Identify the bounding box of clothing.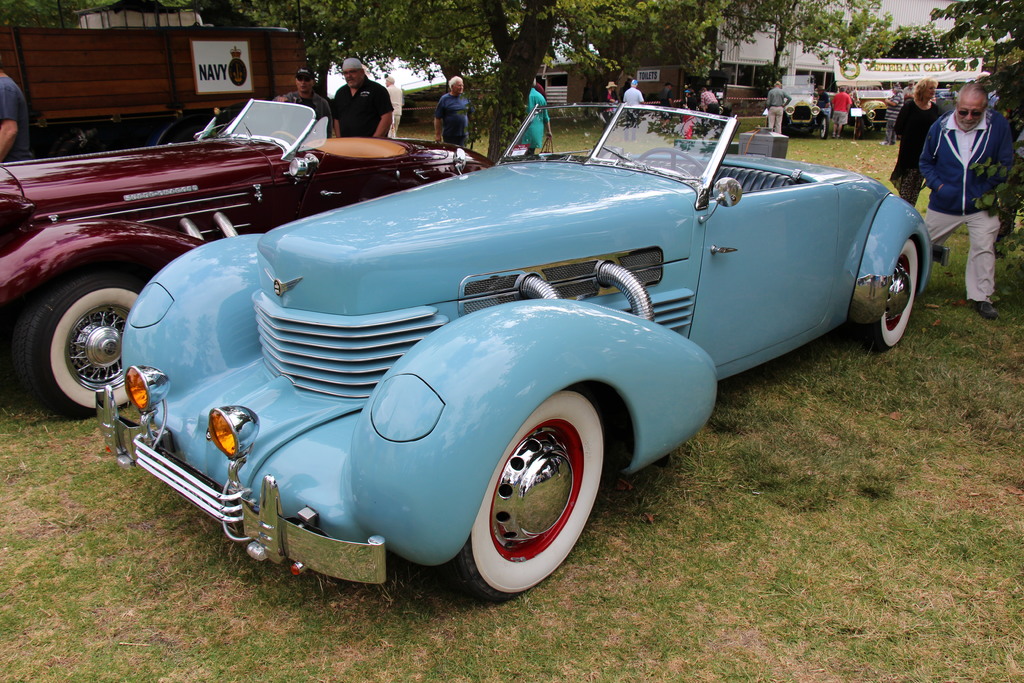
pyautogui.locateOnScreen(620, 85, 645, 103).
